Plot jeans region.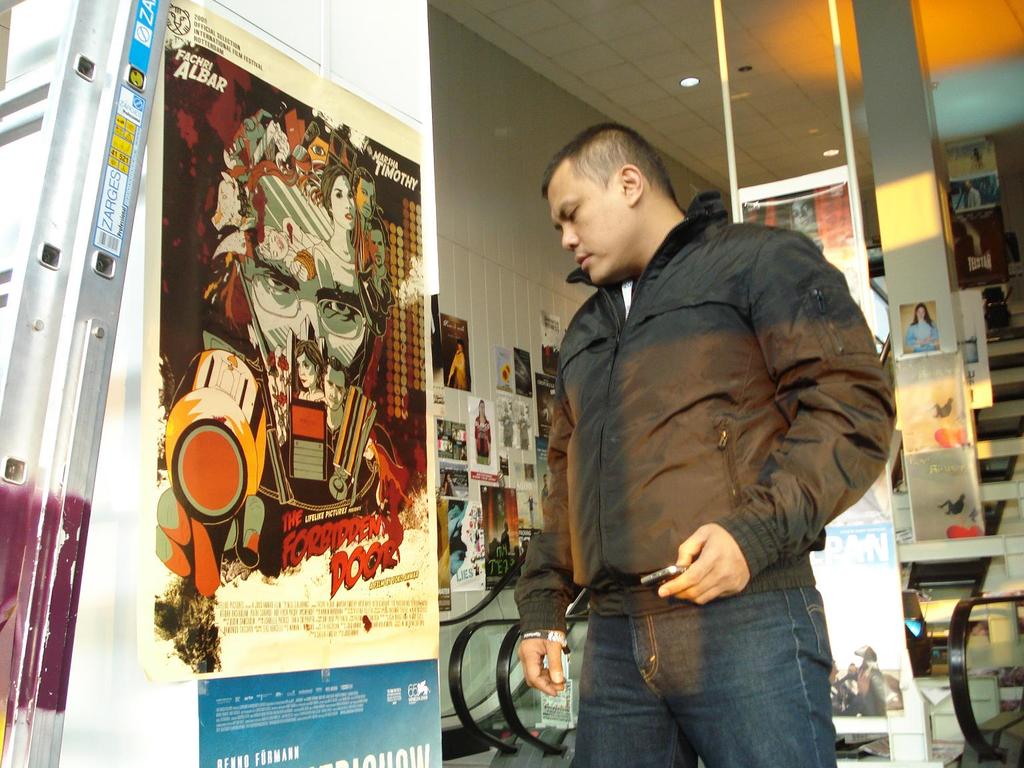
Plotted at x1=568, y1=546, x2=845, y2=763.
